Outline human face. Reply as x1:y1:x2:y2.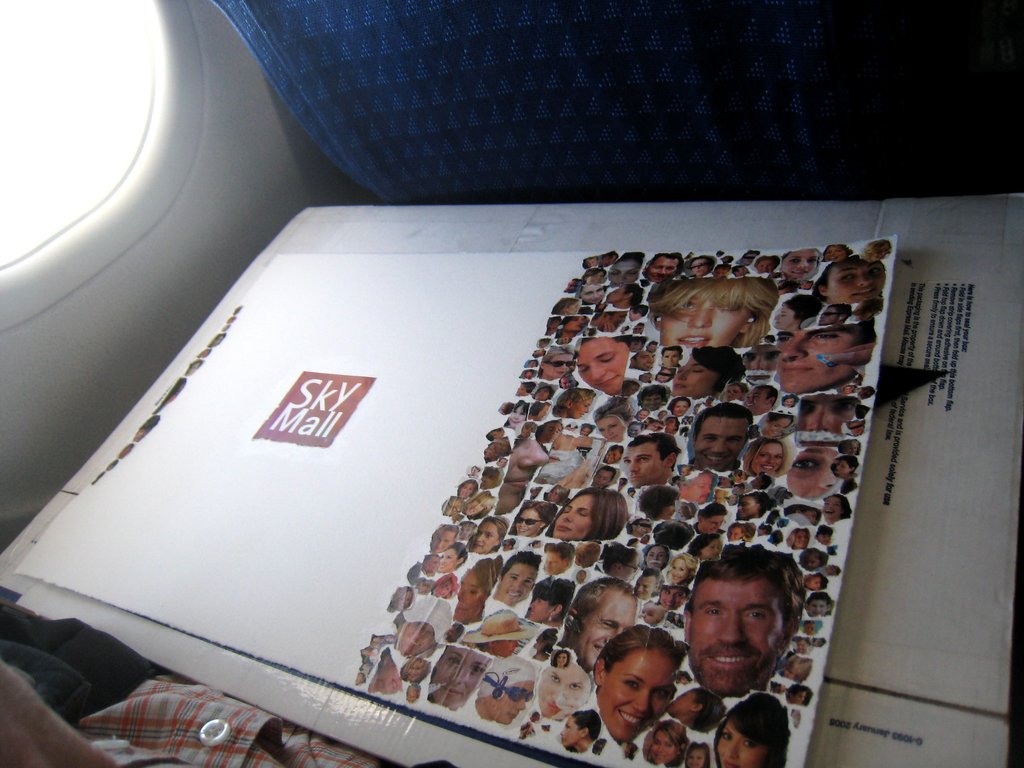
434:637:480:699.
